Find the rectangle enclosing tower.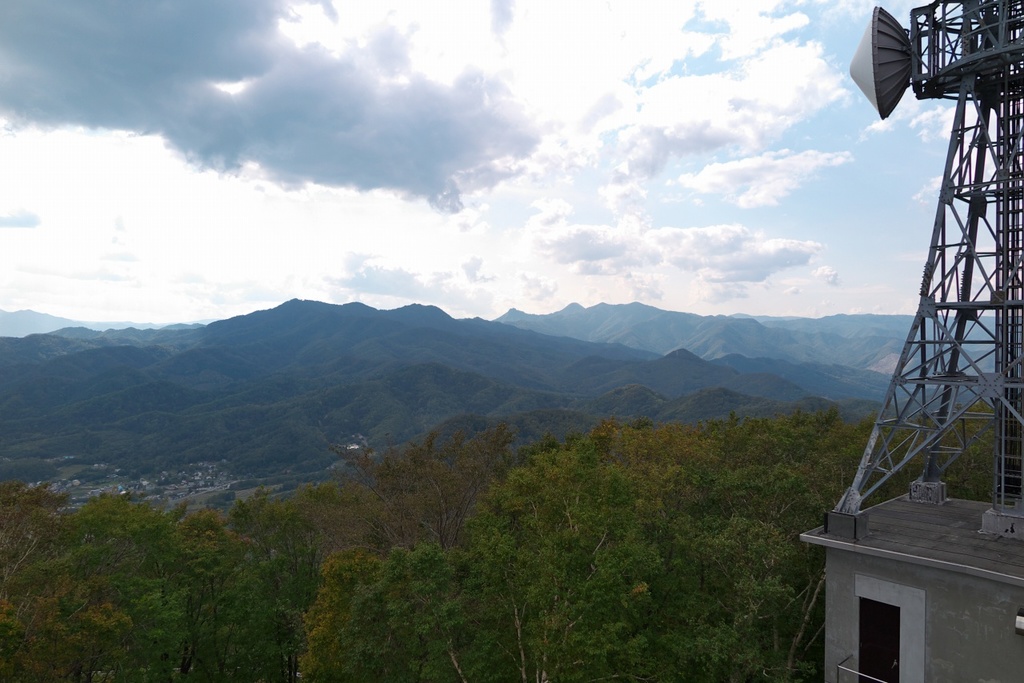
detection(830, 9, 1023, 573).
